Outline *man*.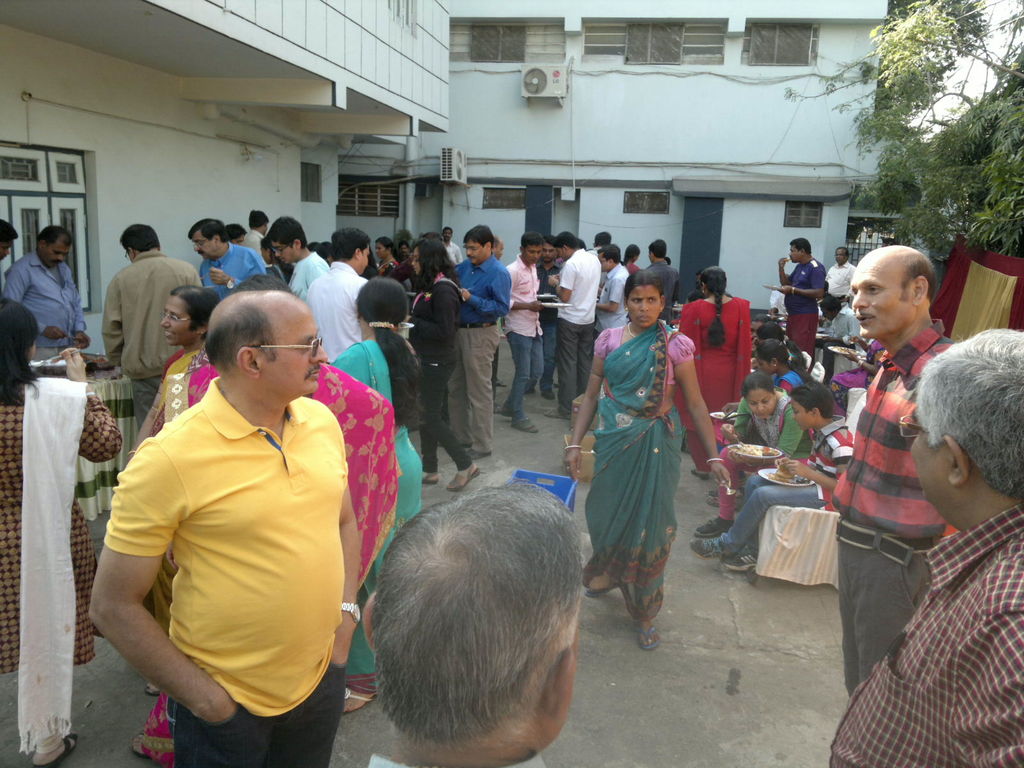
Outline: <bbox>99, 222, 204, 431</bbox>.
